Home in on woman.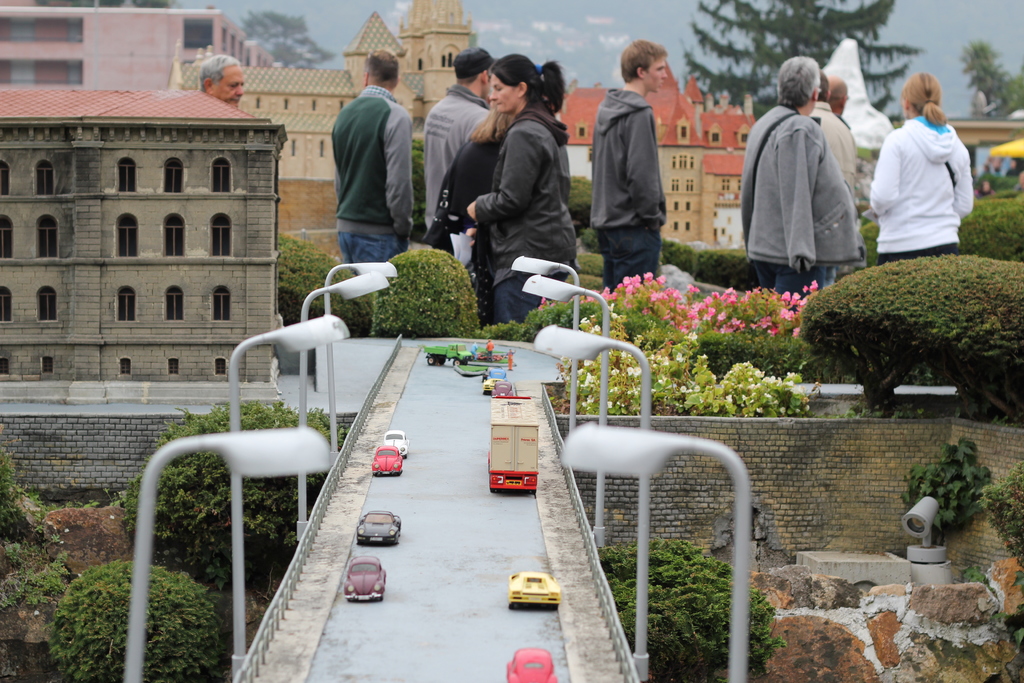
Homed in at box=[419, 109, 511, 260].
